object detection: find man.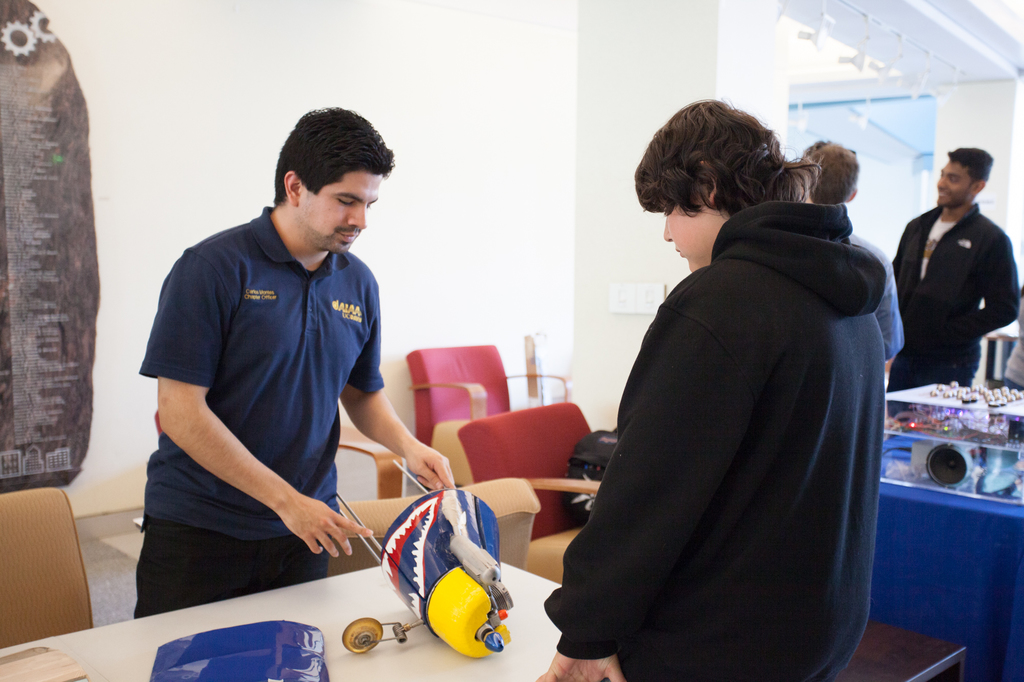
bbox=(892, 147, 1023, 415).
